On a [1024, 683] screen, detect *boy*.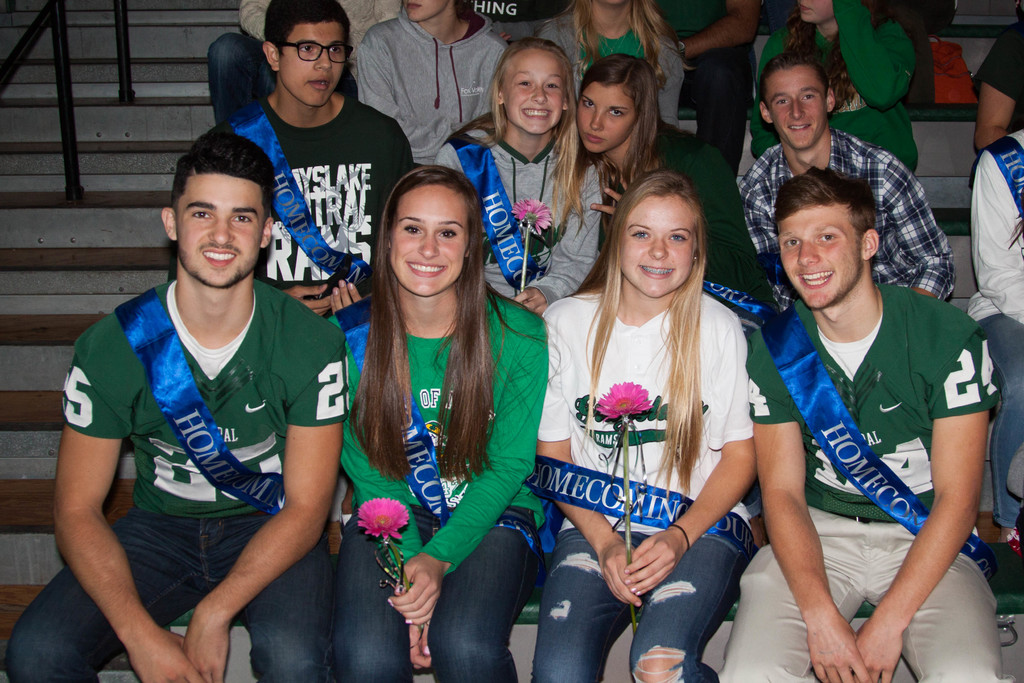
215, 0, 425, 390.
